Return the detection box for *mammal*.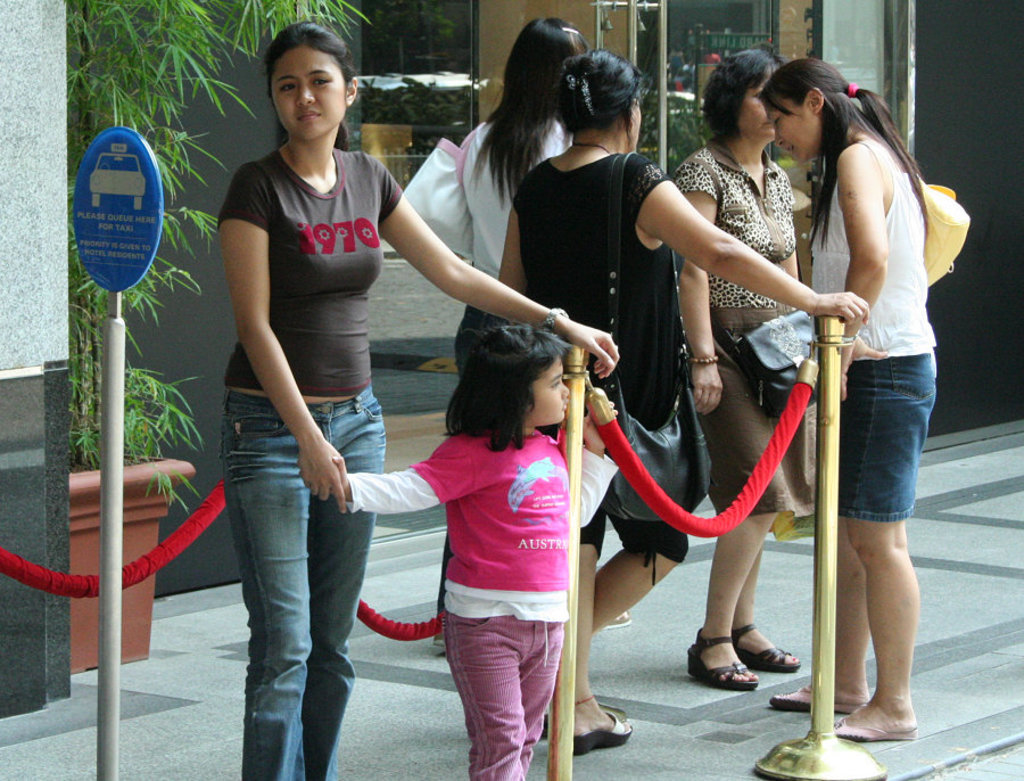
440 0 603 657.
